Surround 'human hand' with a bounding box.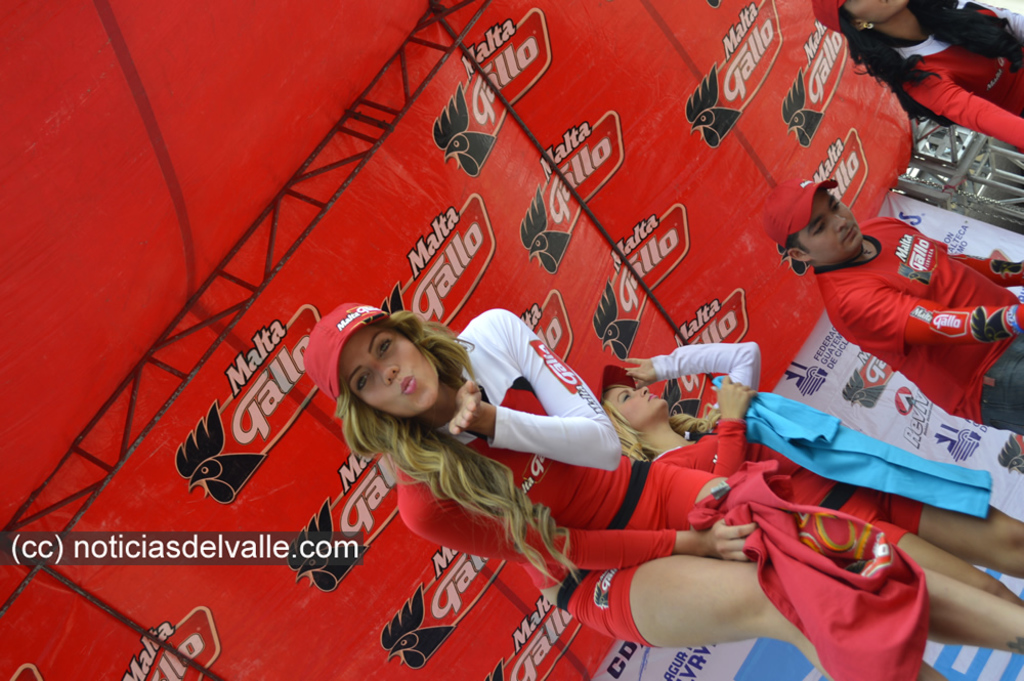
crop(713, 376, 759, 416).
